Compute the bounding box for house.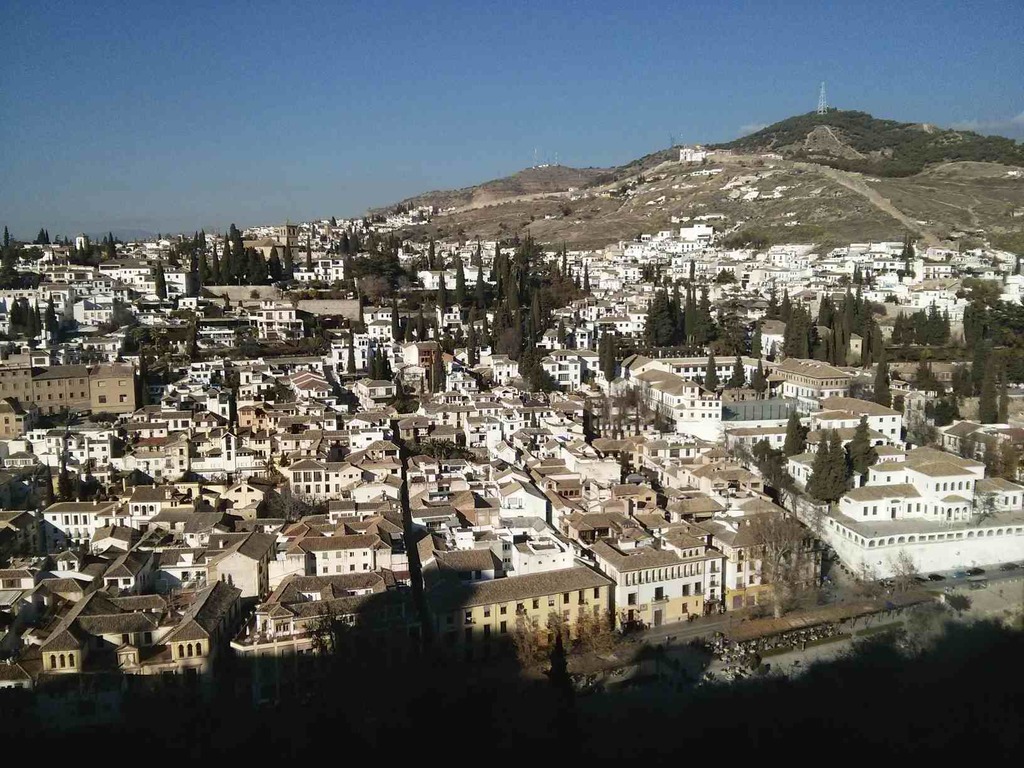
<box>754,351,849,410</box>.
